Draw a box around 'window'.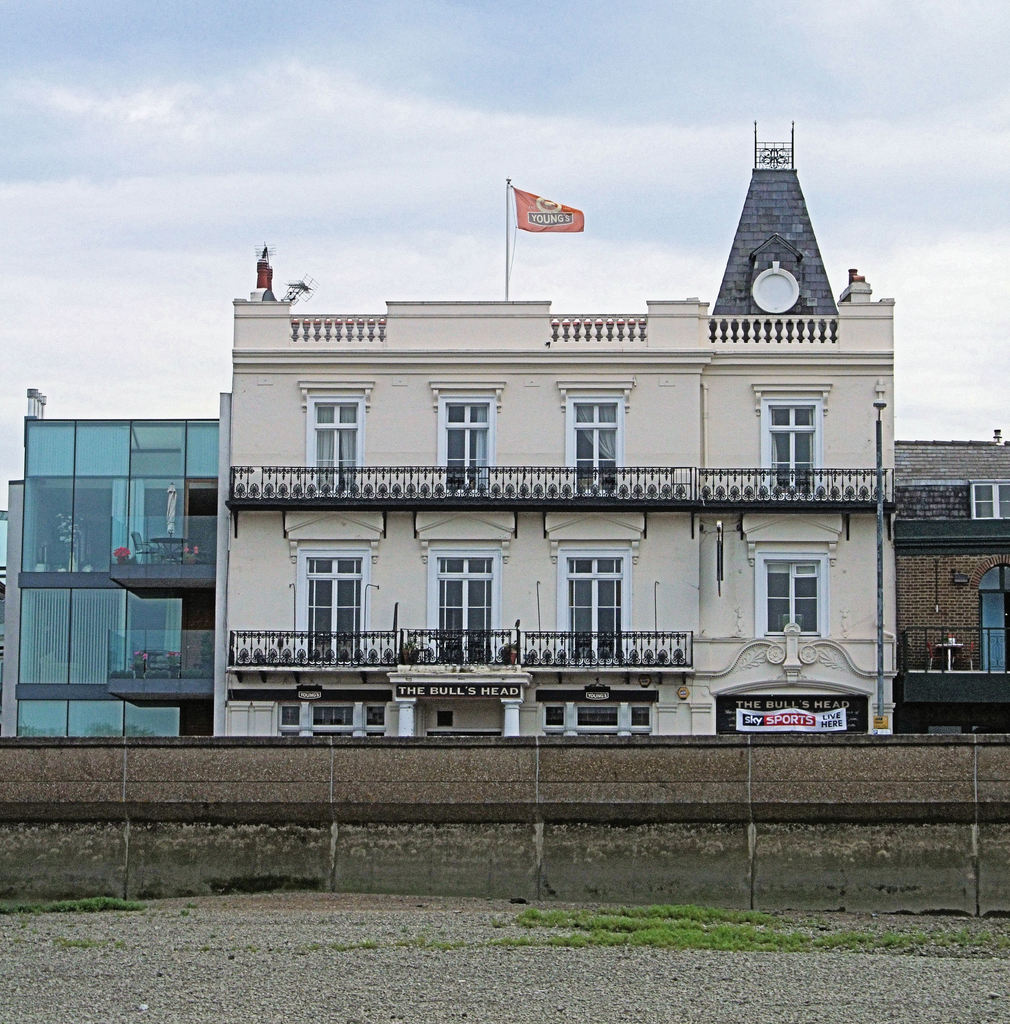
(left=294, top=381, right=378, bottom=491).
